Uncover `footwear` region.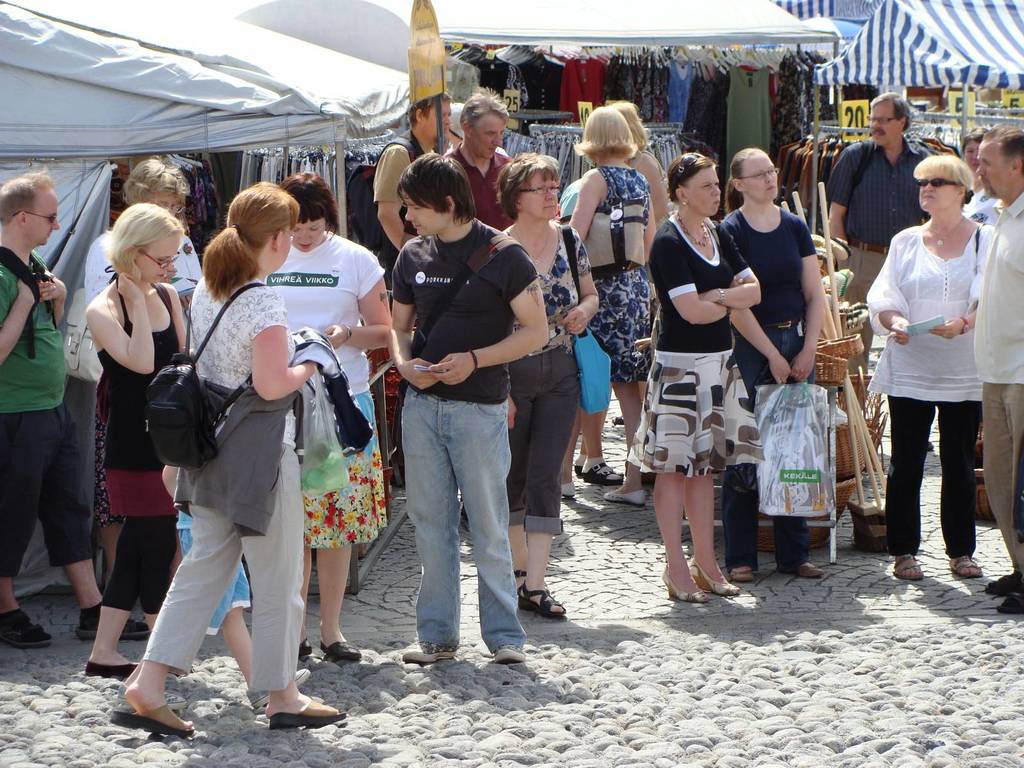
Uncovered: x1=895 y1=553 x2=922 y2=572.
